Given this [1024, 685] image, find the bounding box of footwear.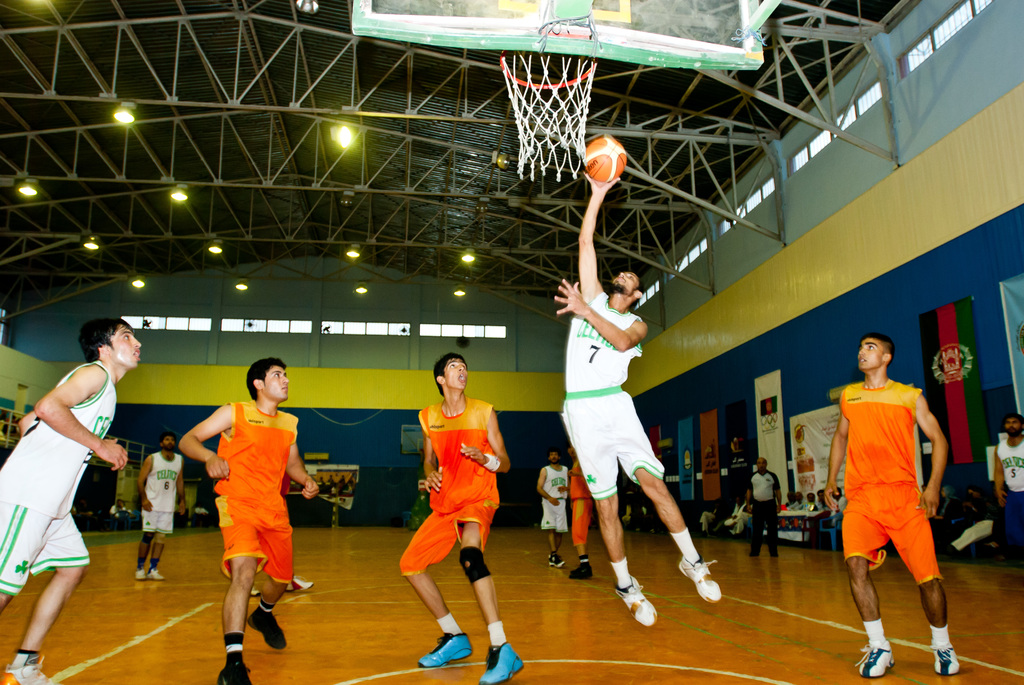
pyautogui.locateOnScreen(134, 567, 144, 583).
